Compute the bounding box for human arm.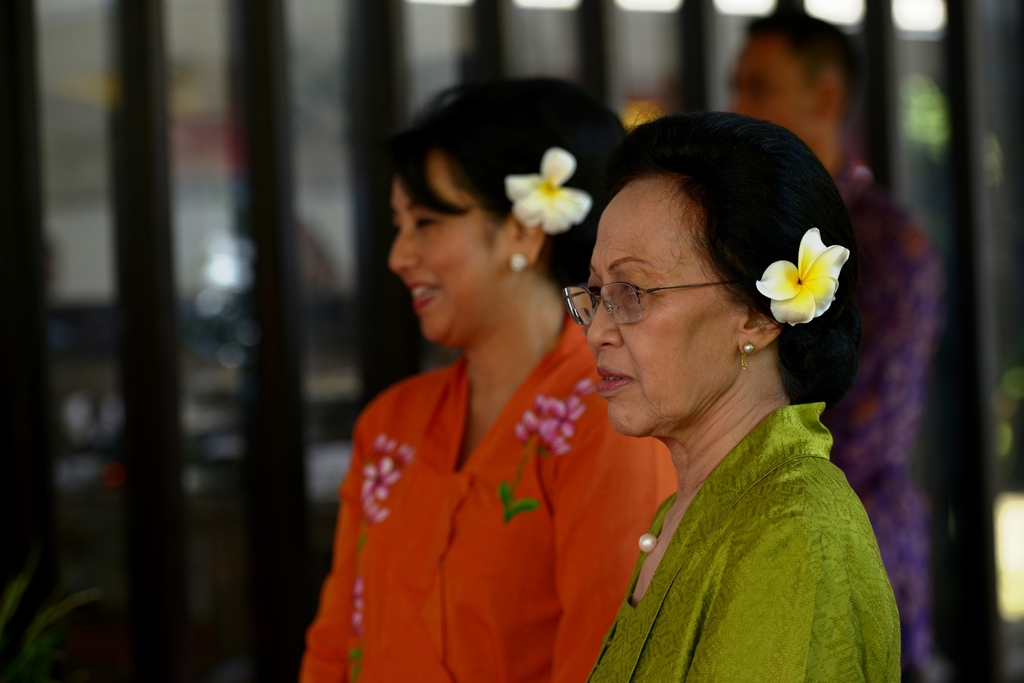
703,488,937,677.
